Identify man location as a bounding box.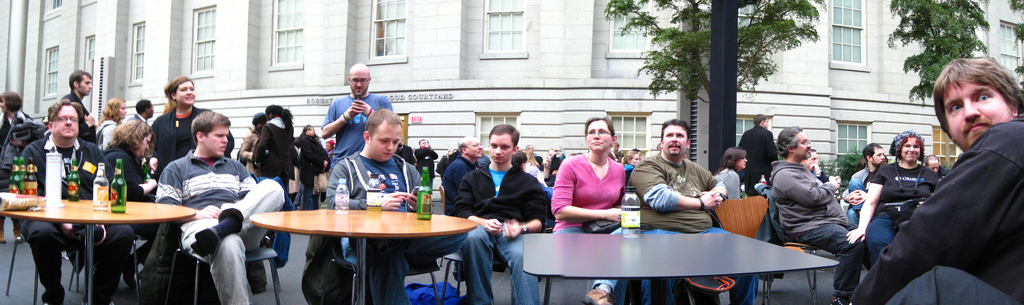
rect(624, 119, 724, 304).
